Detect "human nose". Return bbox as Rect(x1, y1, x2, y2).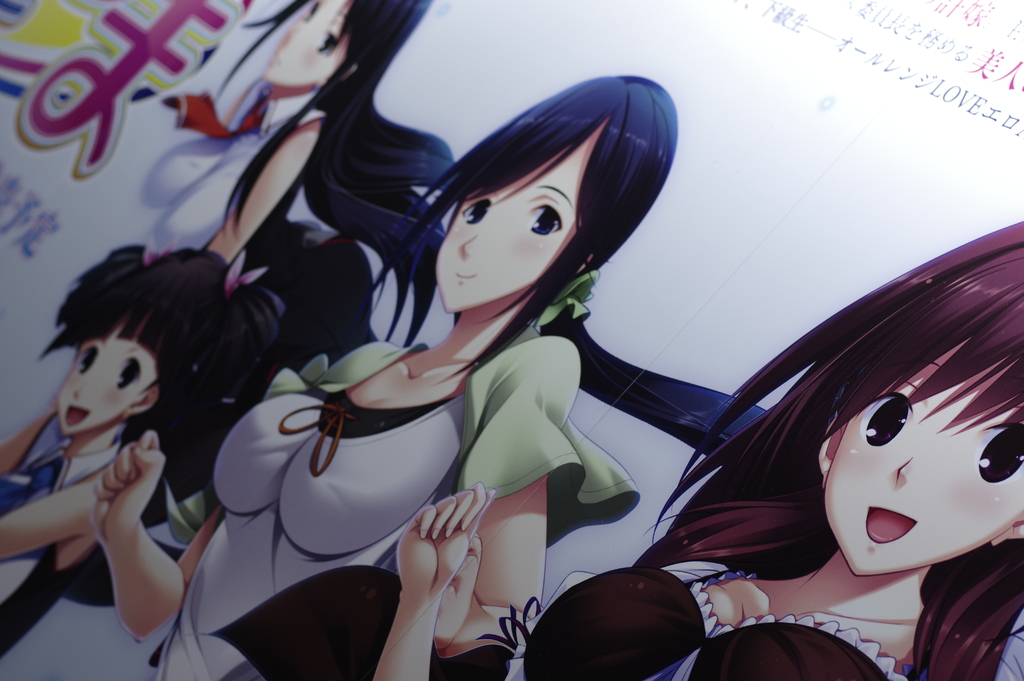
Rect(289, 25, 311, 42).
